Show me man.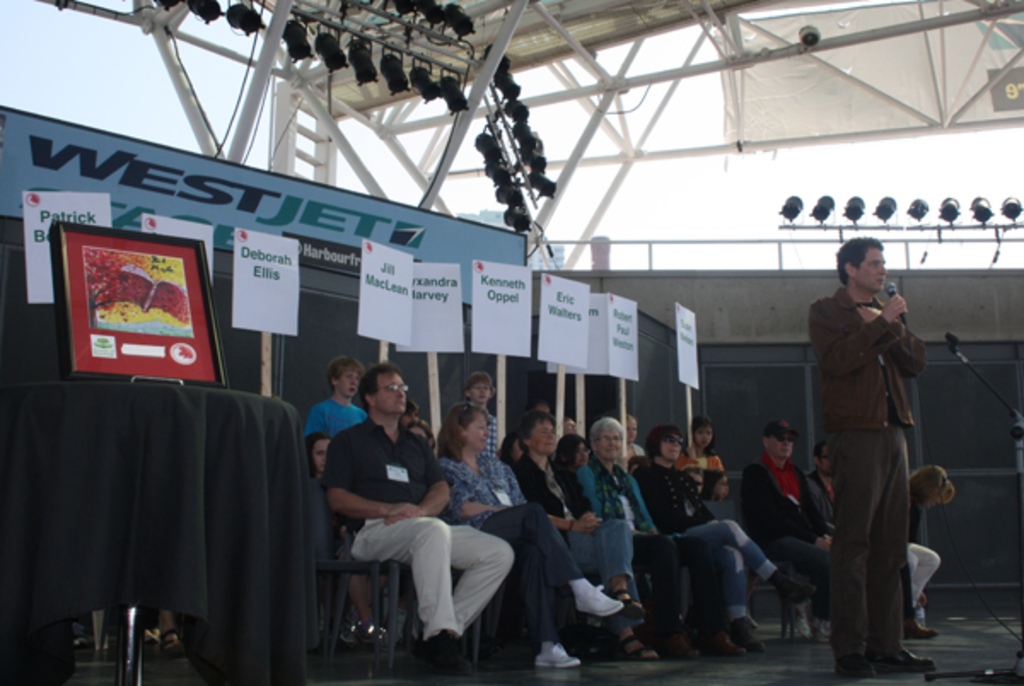
man is here: (left=811, top=227, right=944, bottom=676).
